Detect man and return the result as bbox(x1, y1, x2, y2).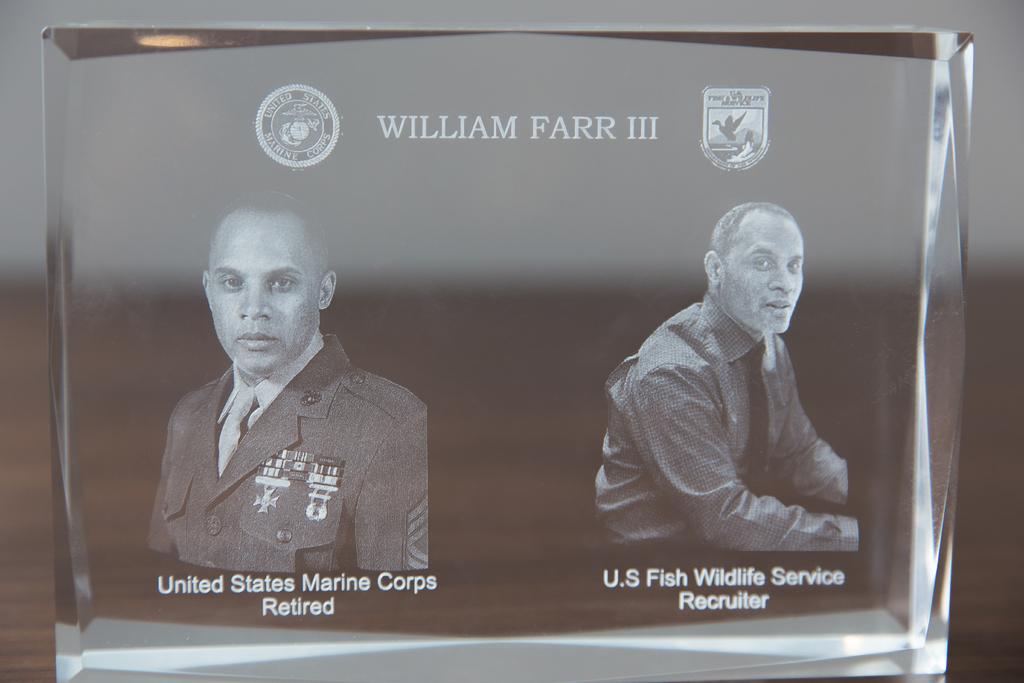
bbox(591, 194, 865, 552).
